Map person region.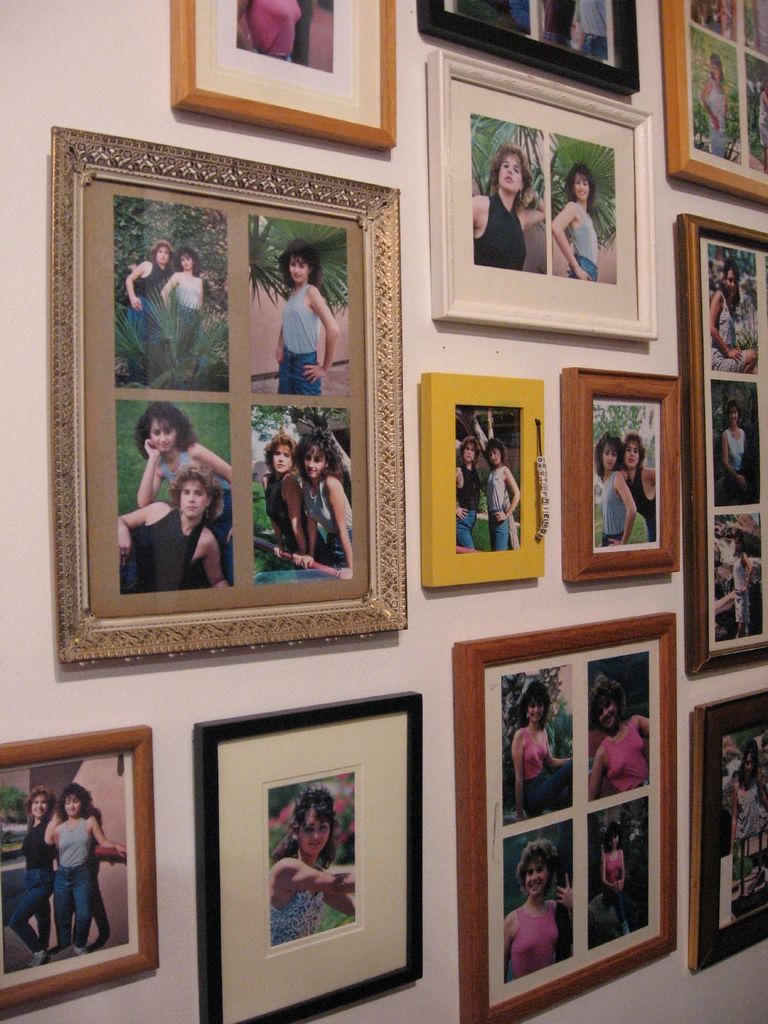
Mapped to Rect(119, 470, 229, 595).
